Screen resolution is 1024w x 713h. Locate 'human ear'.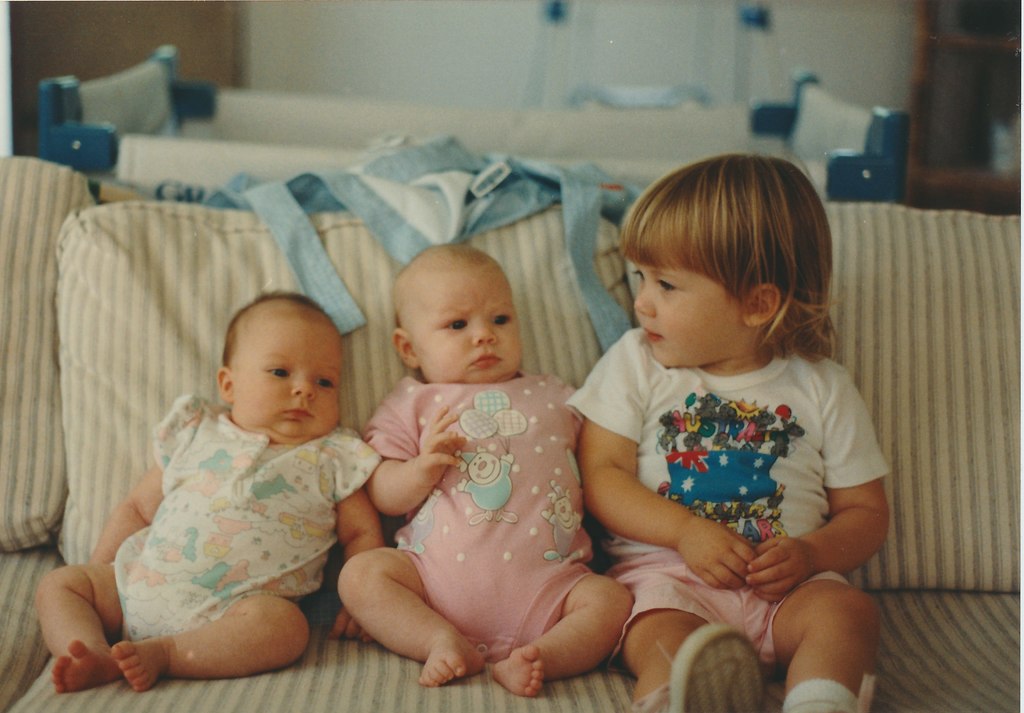
bbox=(748, 283, 782, 330).
